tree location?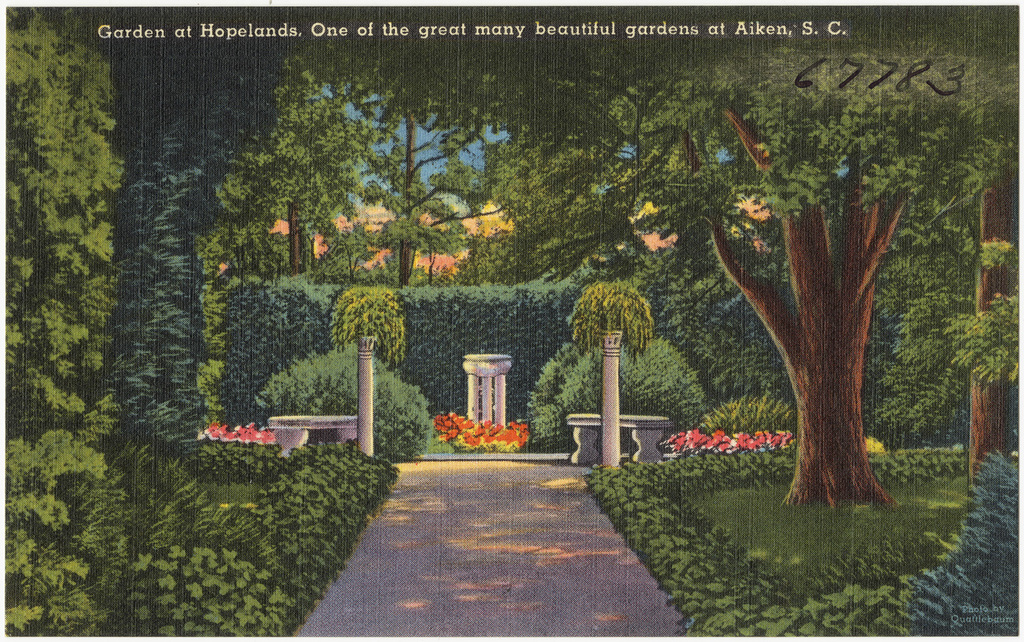
[x1=351, y1=102, x2=497, y2=276]
